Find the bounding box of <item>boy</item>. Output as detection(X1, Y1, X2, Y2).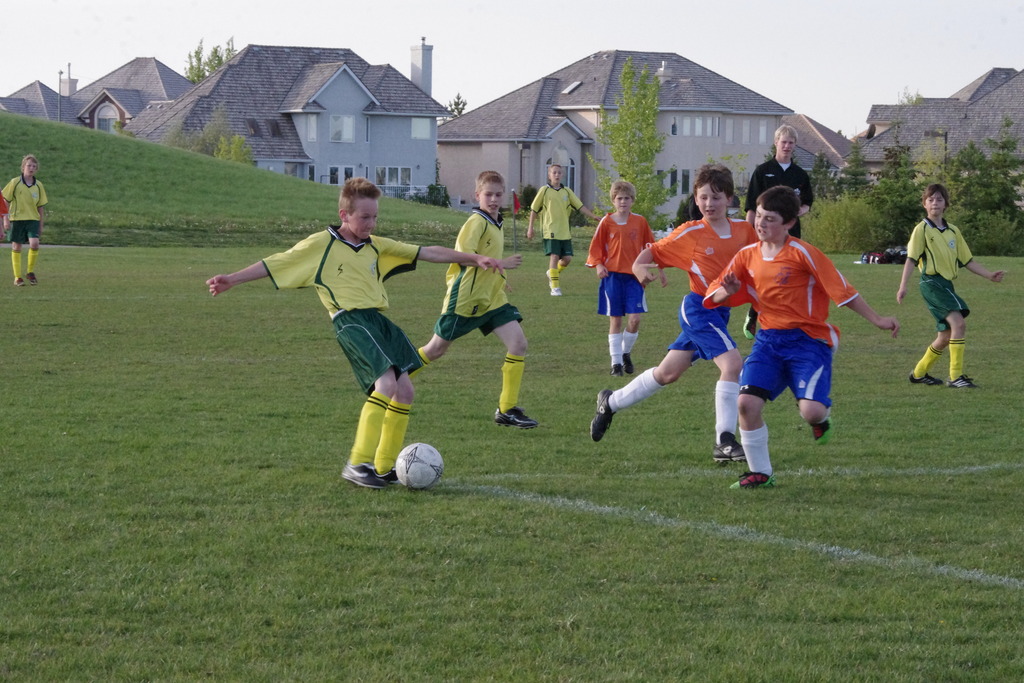
detection(580, 177, 668, 378).
